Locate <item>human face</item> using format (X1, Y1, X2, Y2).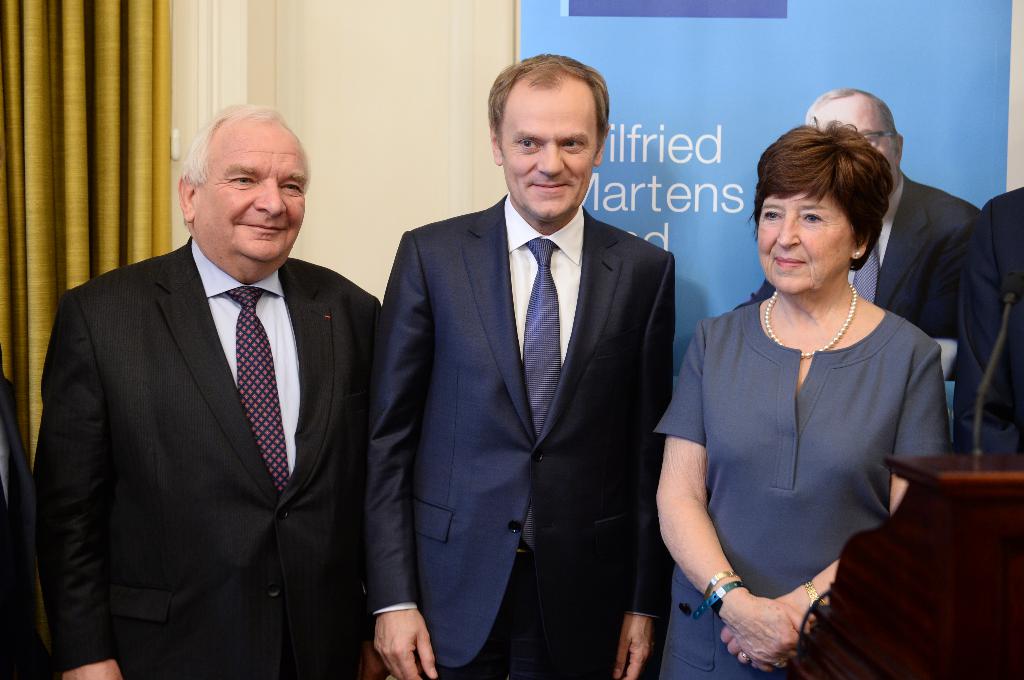
(500, 75, 599, 231).
